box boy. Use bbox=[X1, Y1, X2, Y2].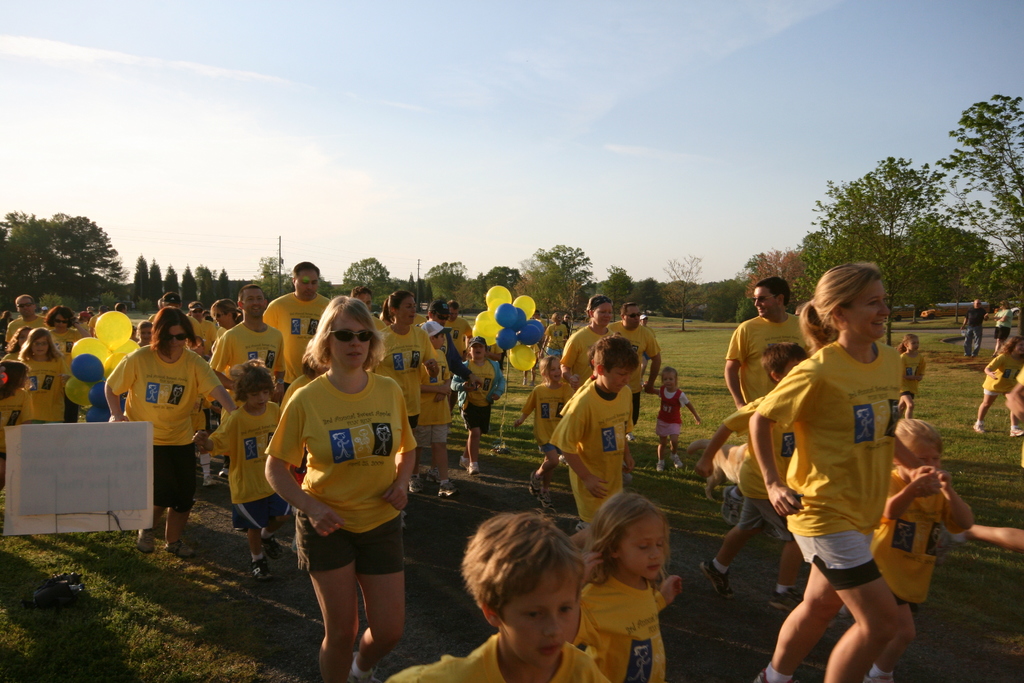
bbox=[693, 344, 814, 612].
